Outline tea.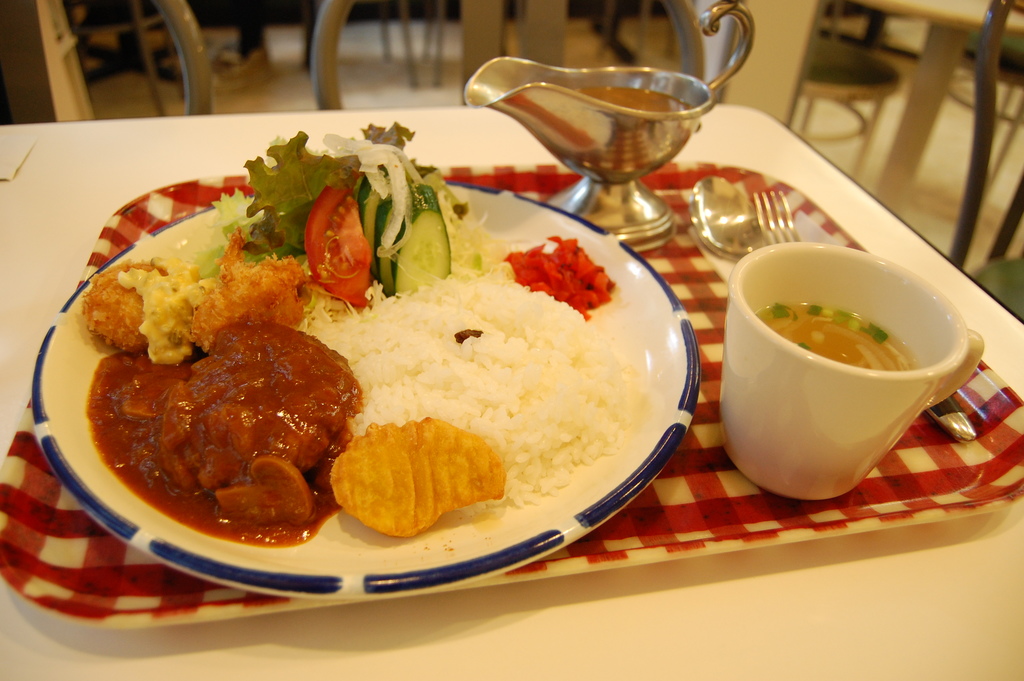
Outline: (758, 304, 922, 373).
